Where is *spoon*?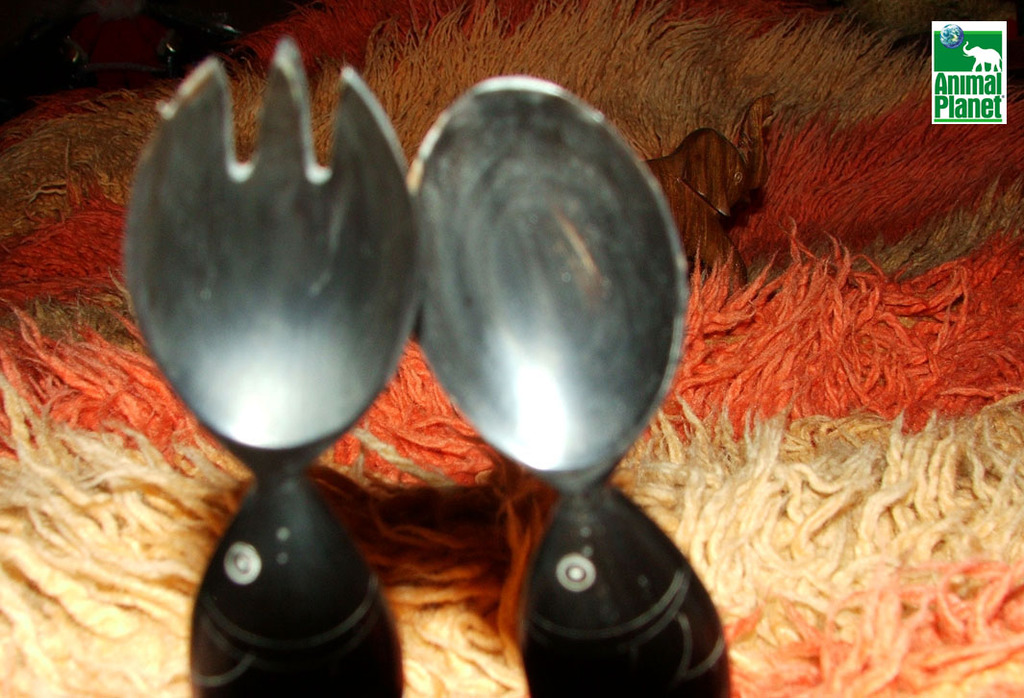
box=[413, 78, 733, 697].
